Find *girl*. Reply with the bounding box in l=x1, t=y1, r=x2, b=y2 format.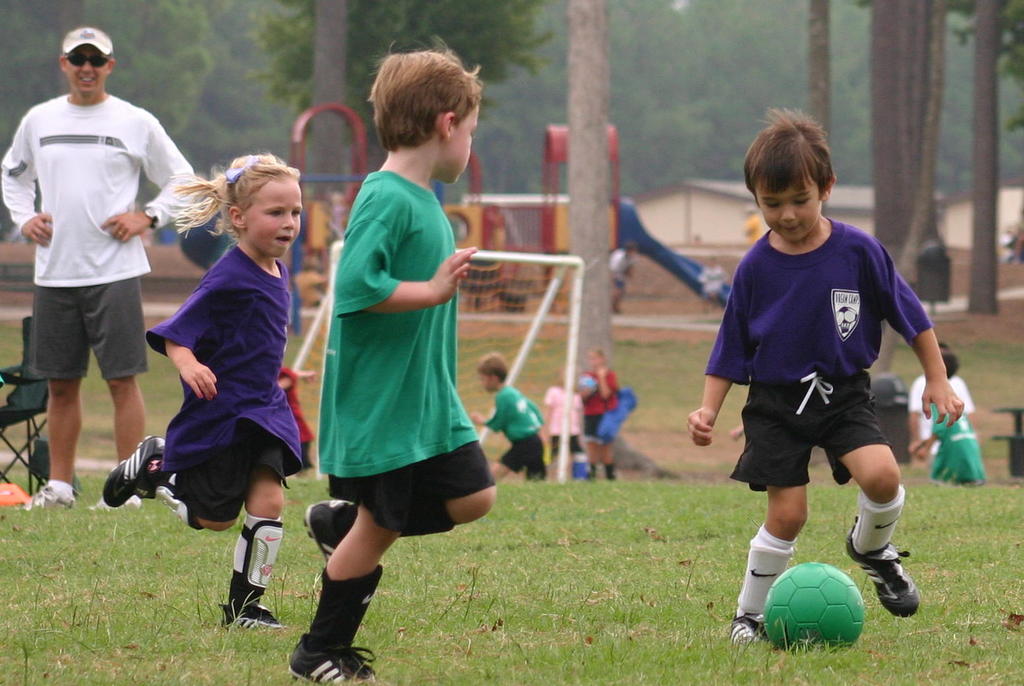
l=104, t=152, r=301, b=628.
